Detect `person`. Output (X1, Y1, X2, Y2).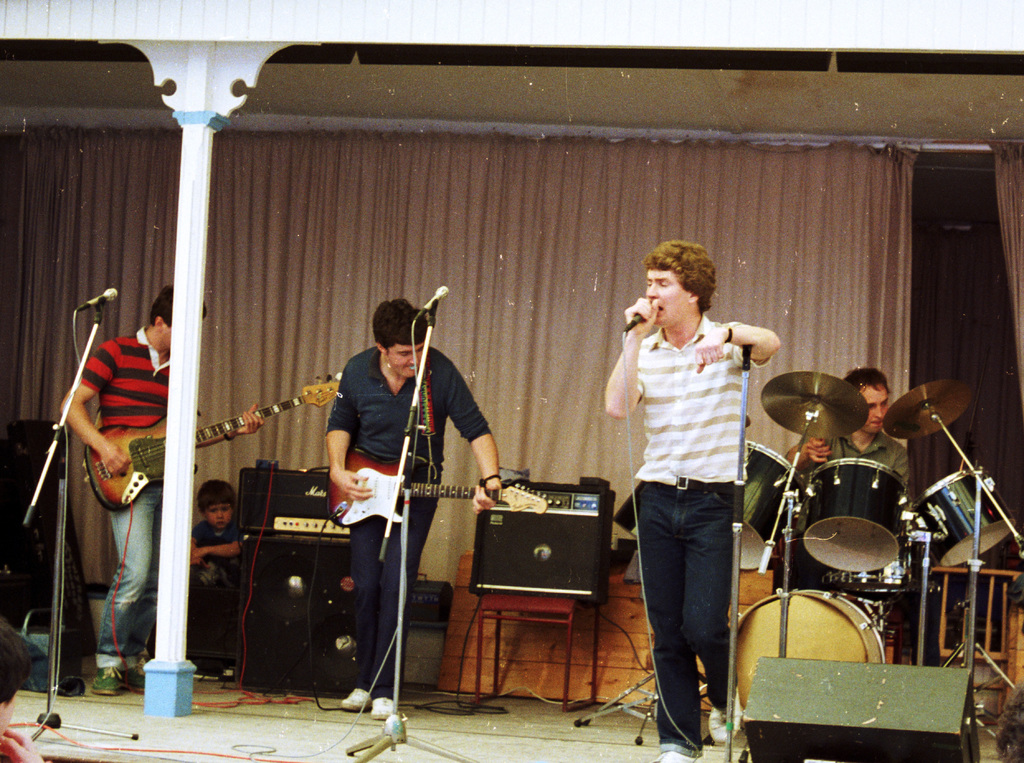
(186, 482, 242, 599).
